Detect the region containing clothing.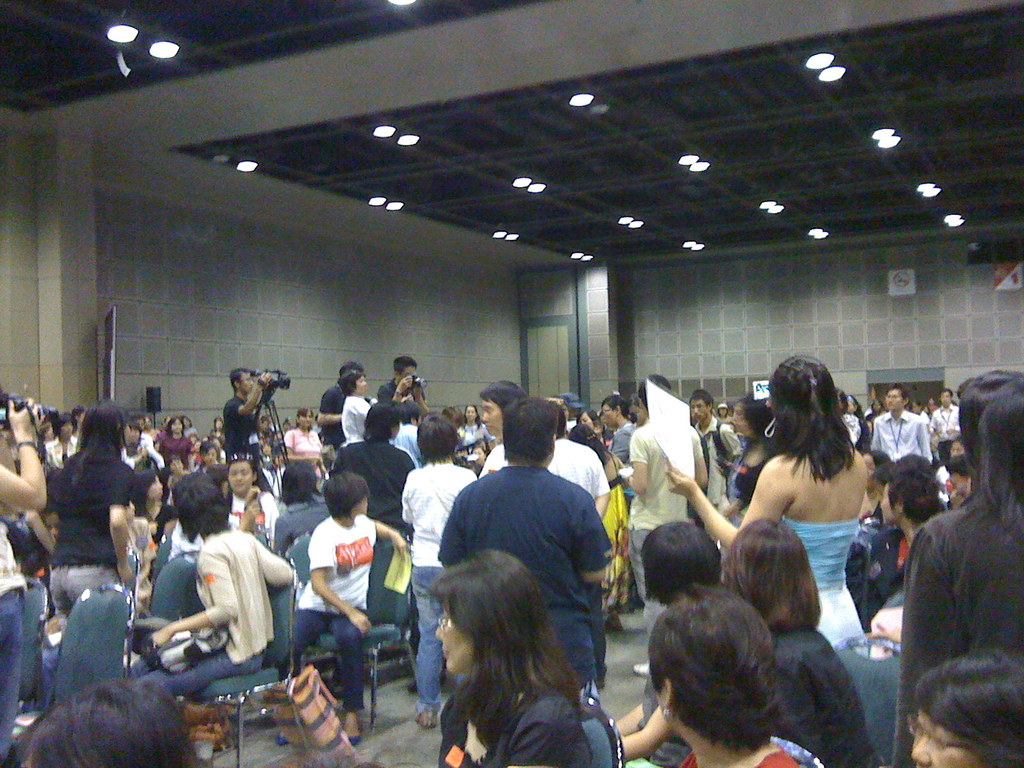
Rect(899, 464, 1023, 756).
